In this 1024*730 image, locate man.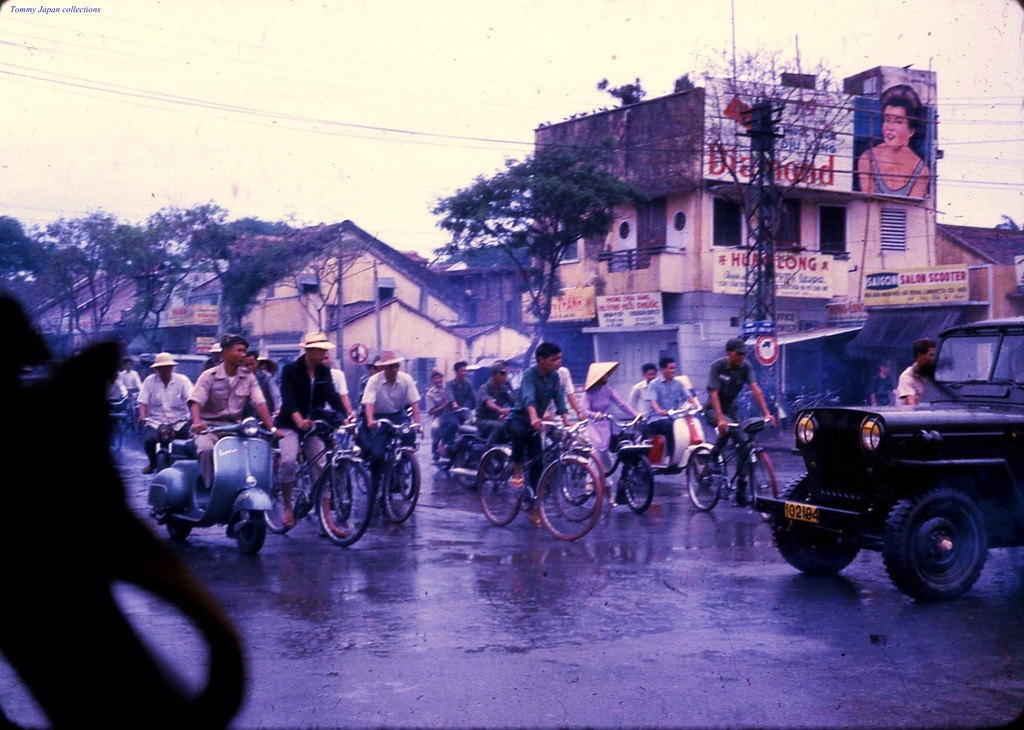
Bounding box: (left=198, top=339, right=222, bottom=373).
